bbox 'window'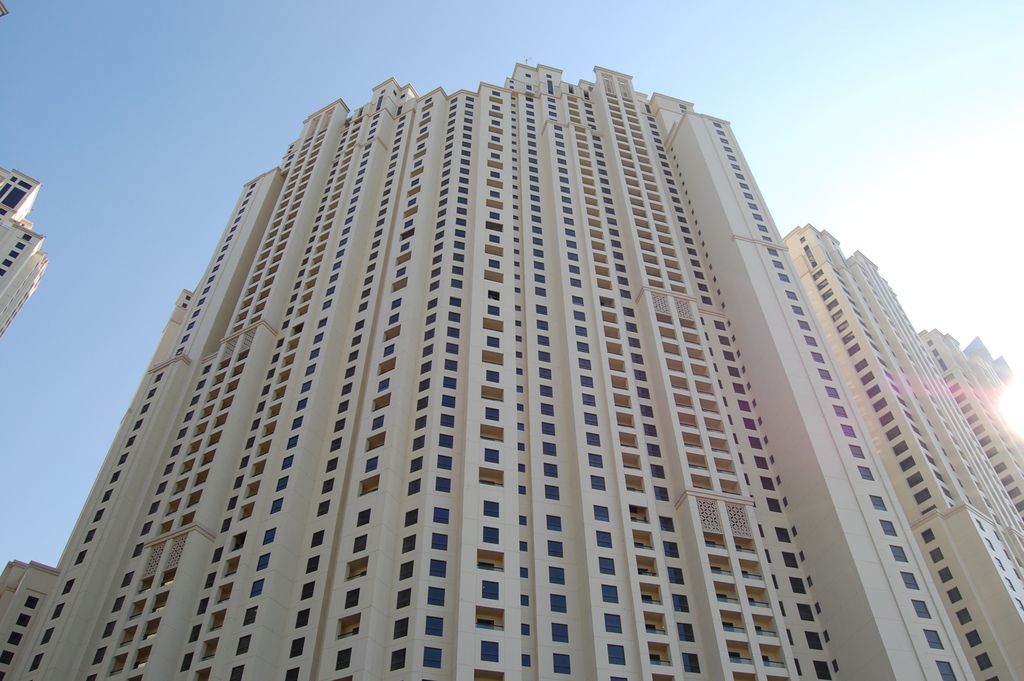
locate(533, 287, 546, 296)
